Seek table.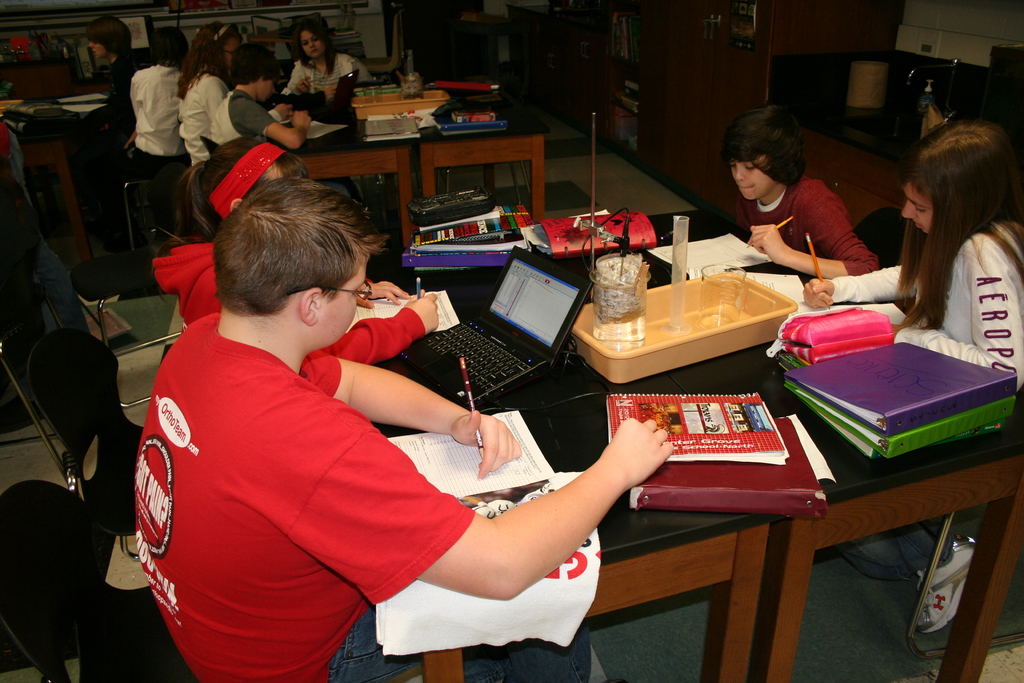
bbox(28, 108, 110, 261).
